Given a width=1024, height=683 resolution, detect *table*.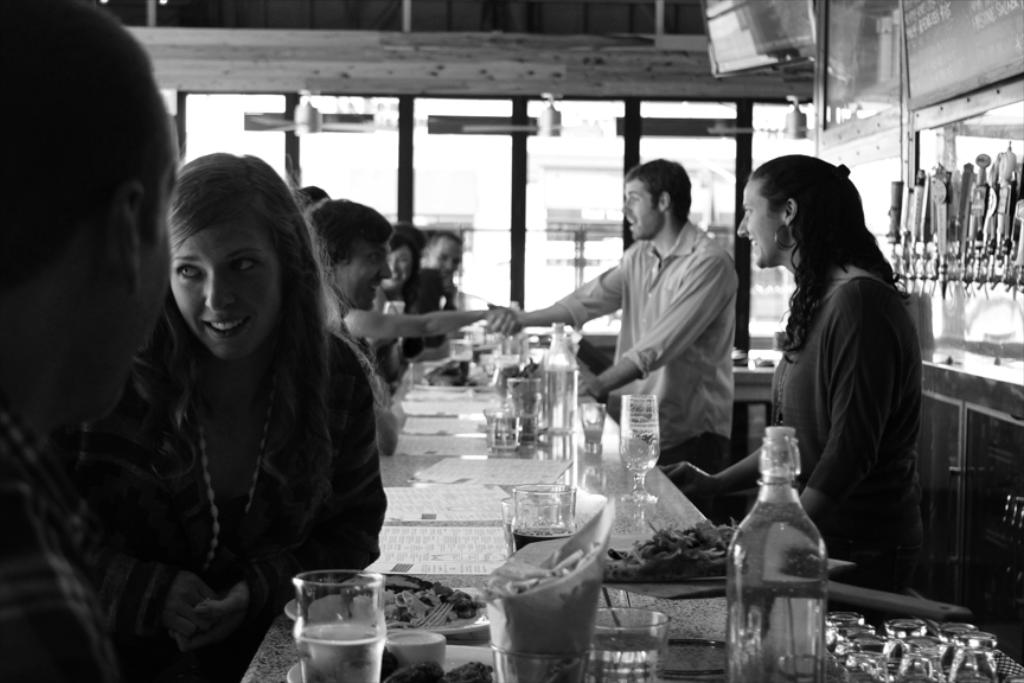
bbox=(242, 343, 1023, 682).
